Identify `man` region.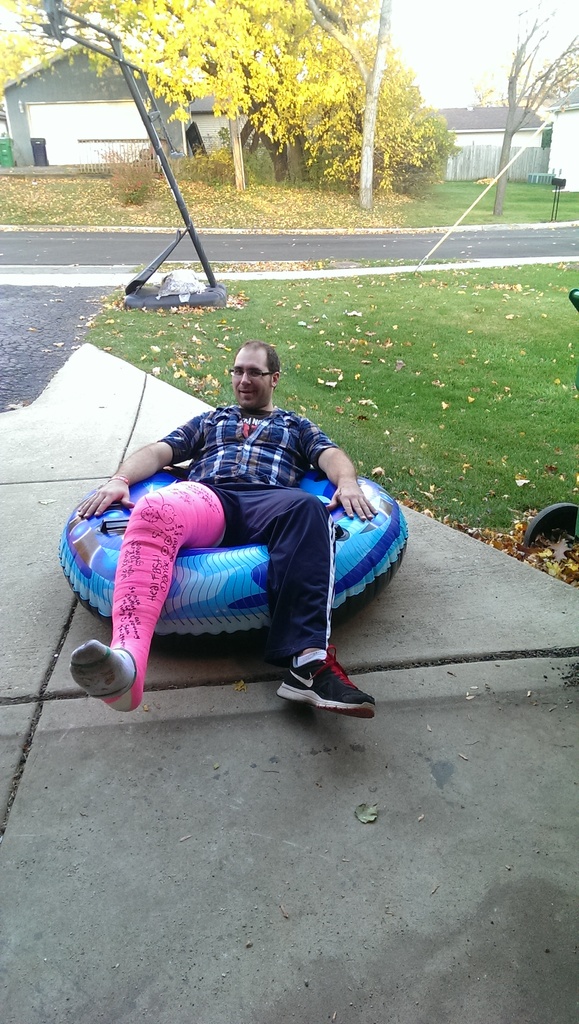
Region: bbox(77, 342, 378, 713).
